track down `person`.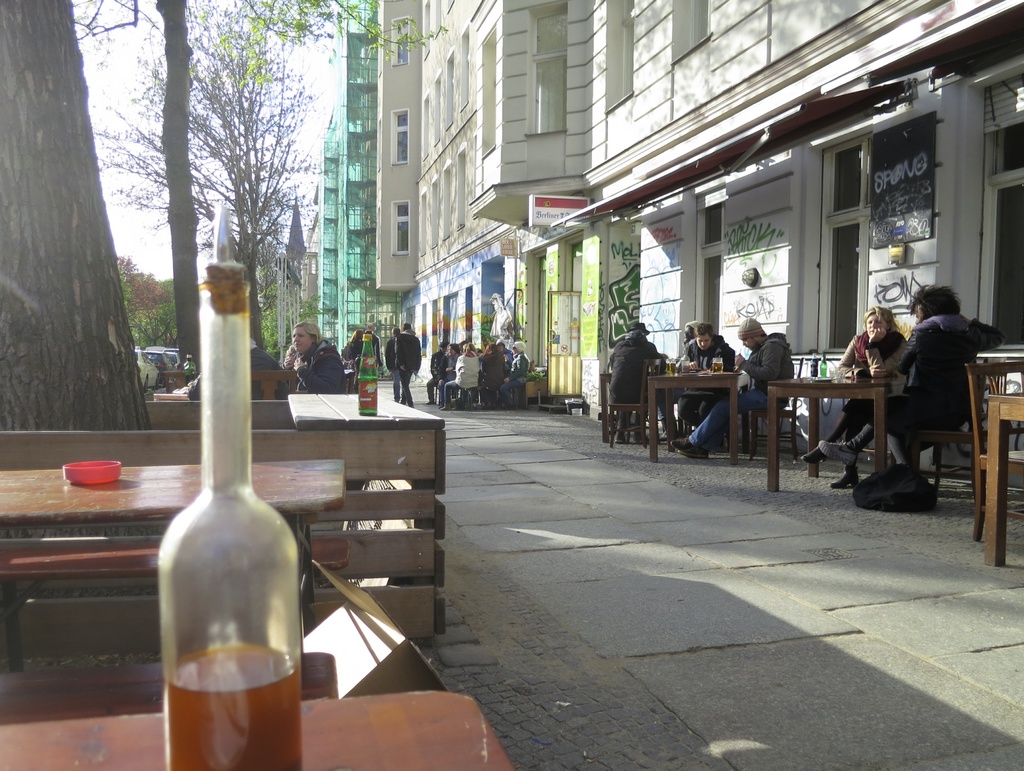
Tracked to 289/321/346/389.
